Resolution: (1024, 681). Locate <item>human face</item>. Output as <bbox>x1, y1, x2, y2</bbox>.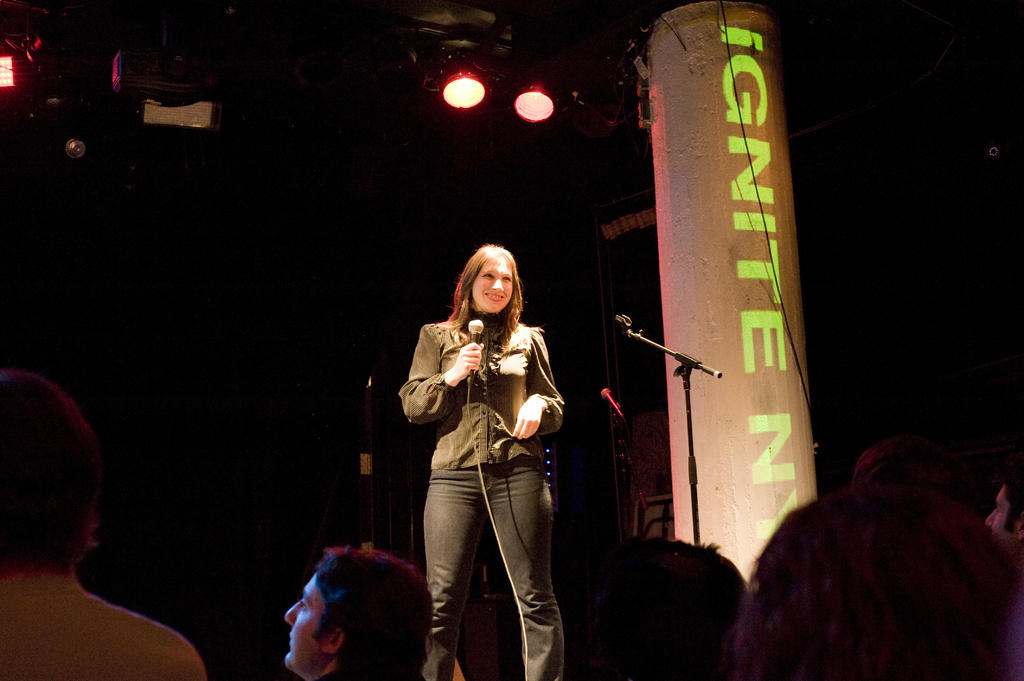
<bbox>282, 574, 324, 671</bbox>.
